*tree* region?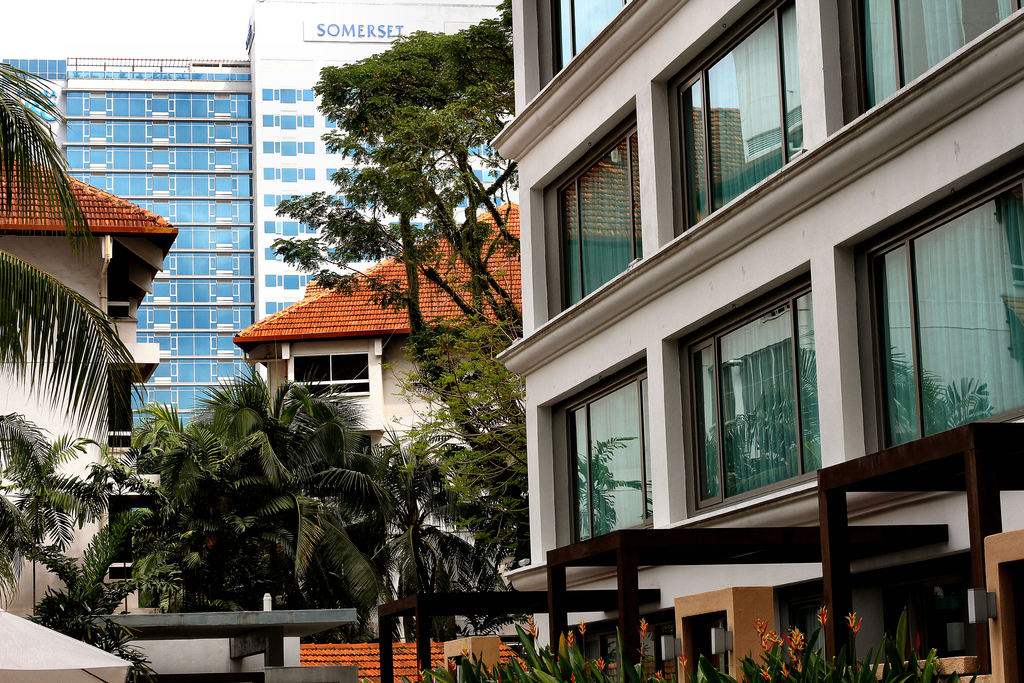
445:415:533:569
